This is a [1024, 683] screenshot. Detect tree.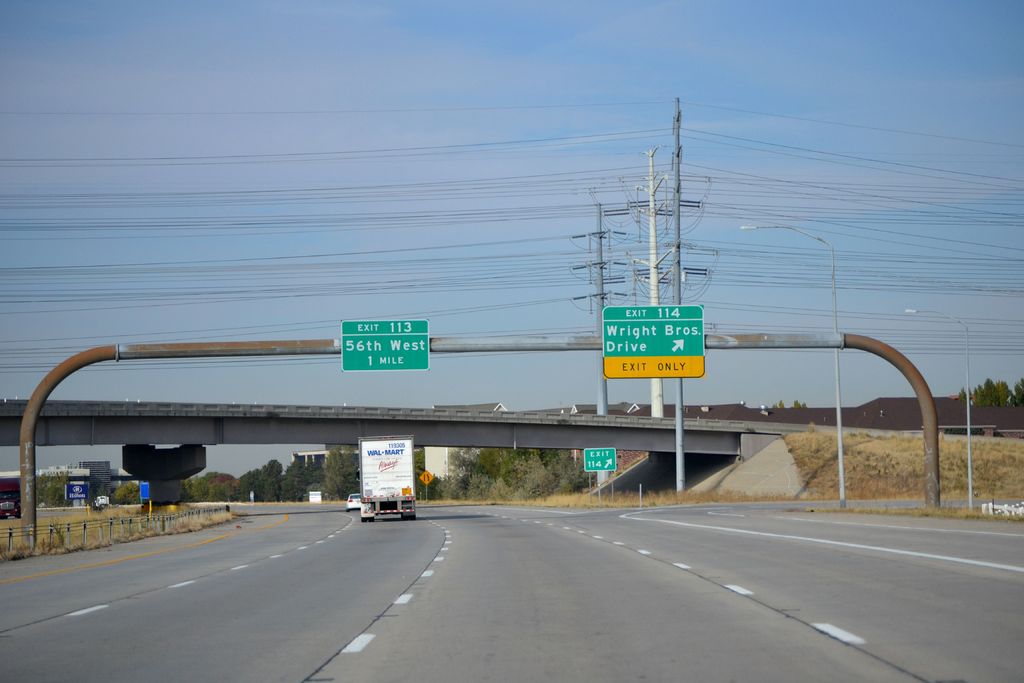
l=31, t=471, r=70, b=511.
